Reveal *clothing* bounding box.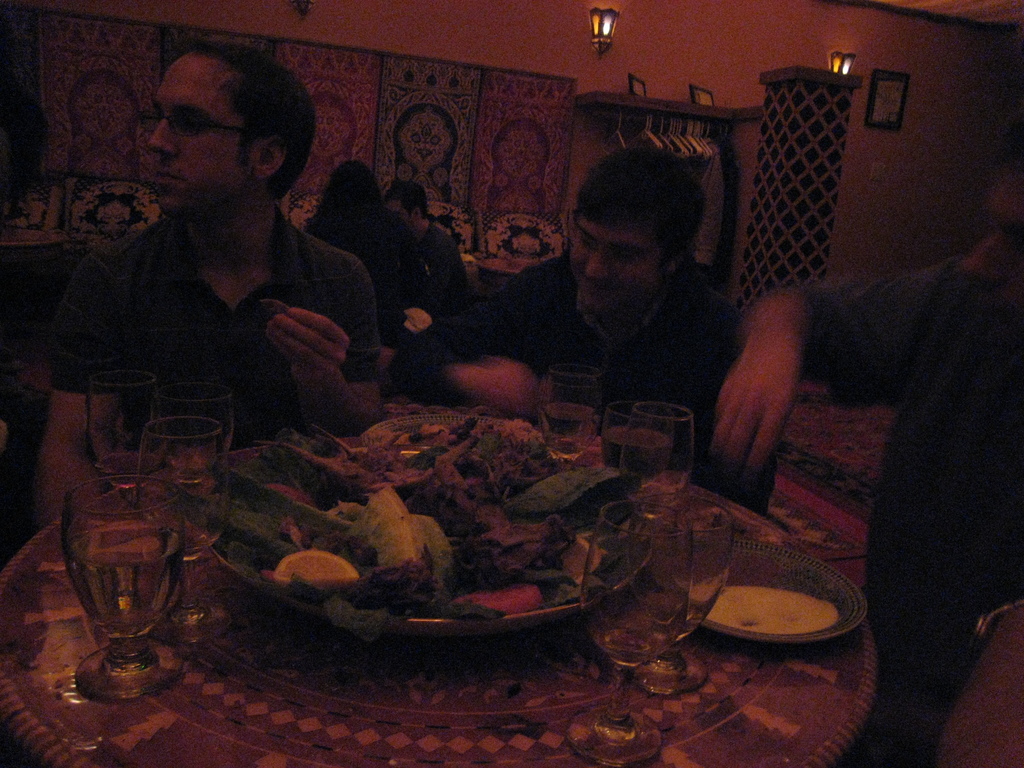
Revealed: left=785, top=252, right=1023, bottom=767.
